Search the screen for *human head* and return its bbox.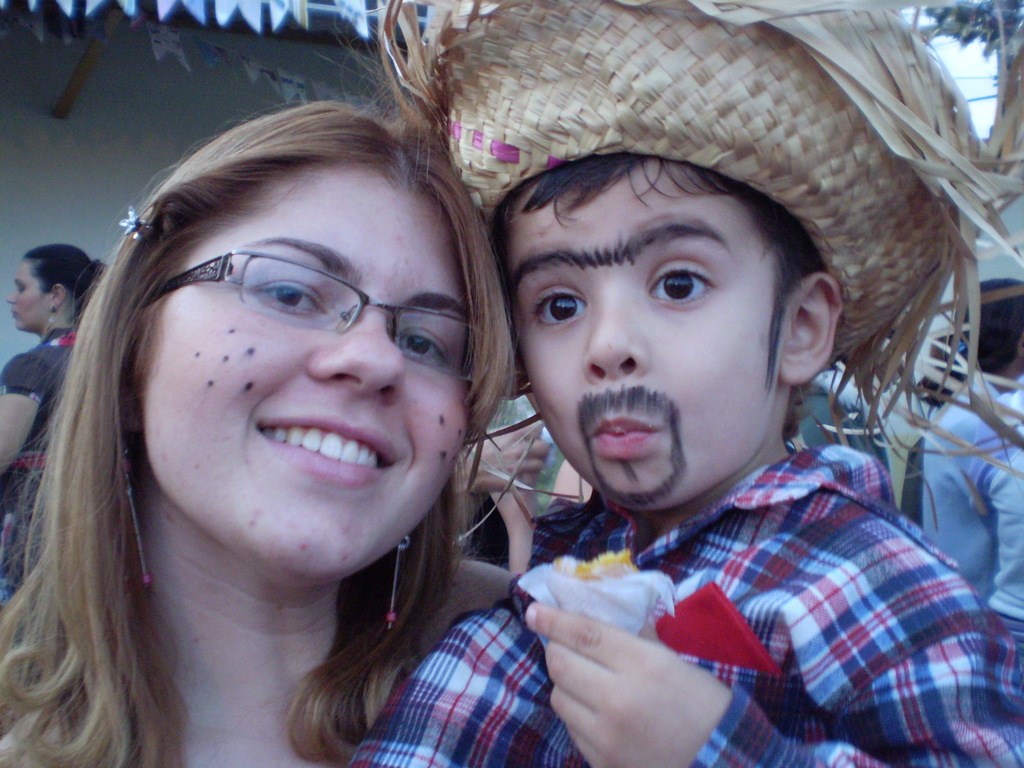
Found: <bbox>960, 278, 1023, 382</bbox>.
